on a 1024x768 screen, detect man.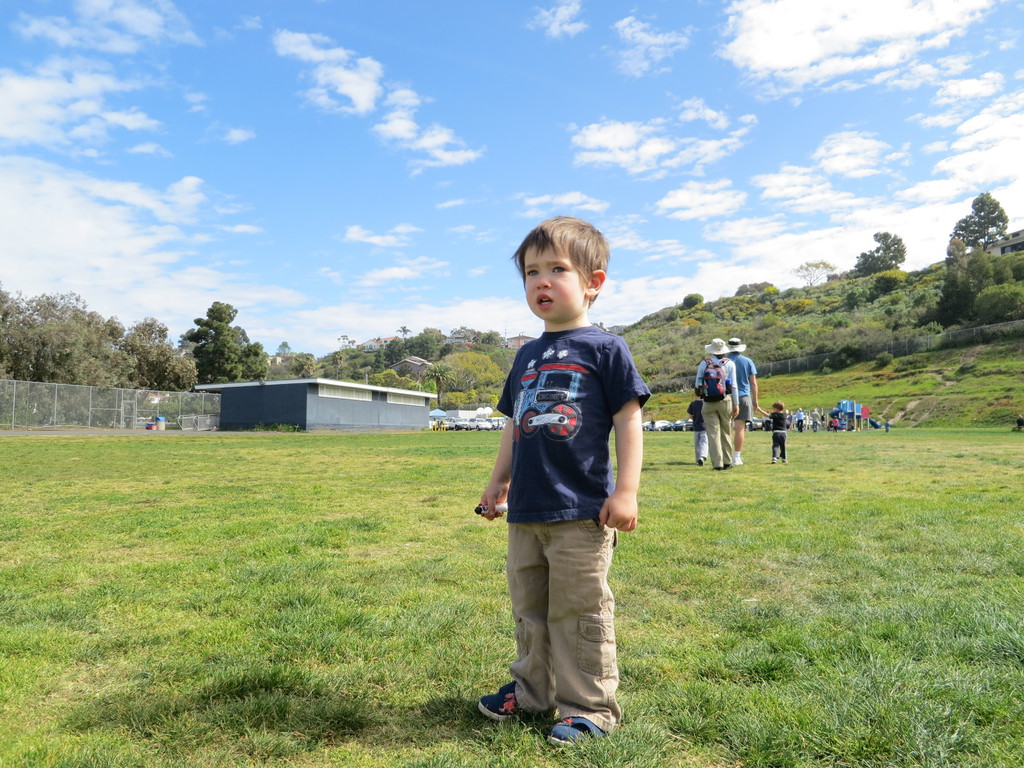
705,333,772,479.
